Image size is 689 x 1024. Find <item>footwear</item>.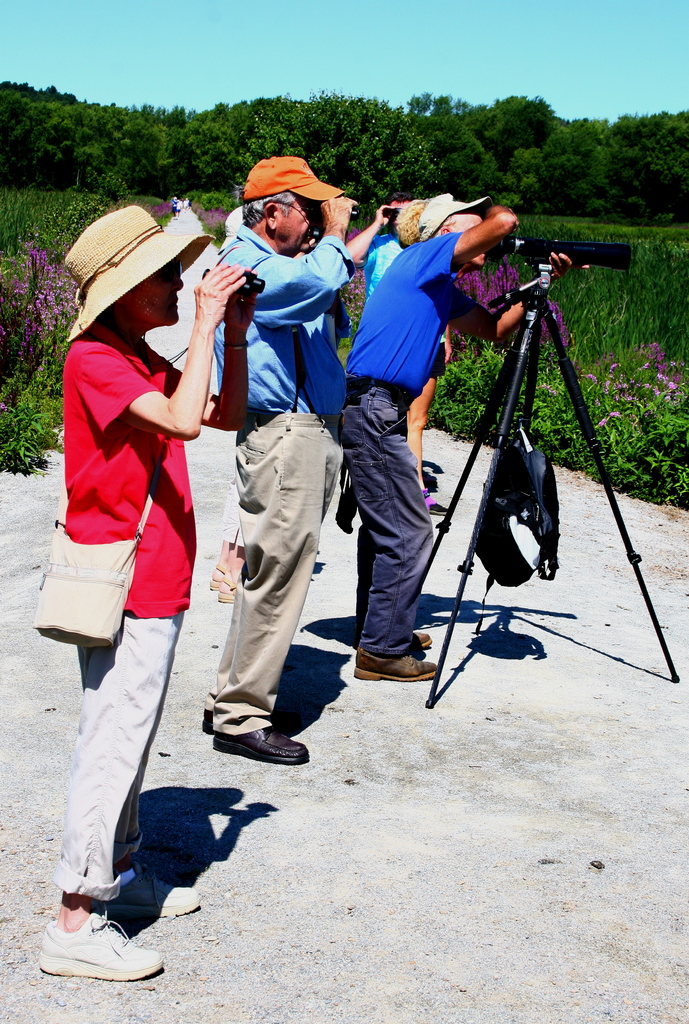
detection(106, 863, 199, 919).
